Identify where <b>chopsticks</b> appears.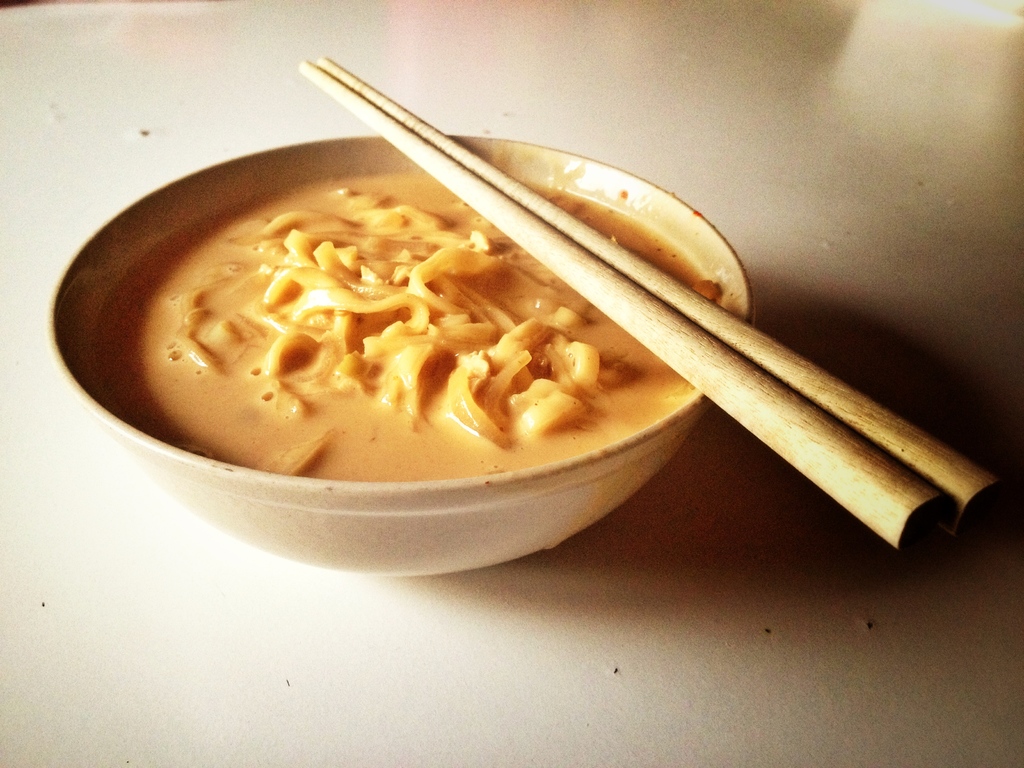
Appears at (x1=299, y1=57, x2=996, y2=551).
